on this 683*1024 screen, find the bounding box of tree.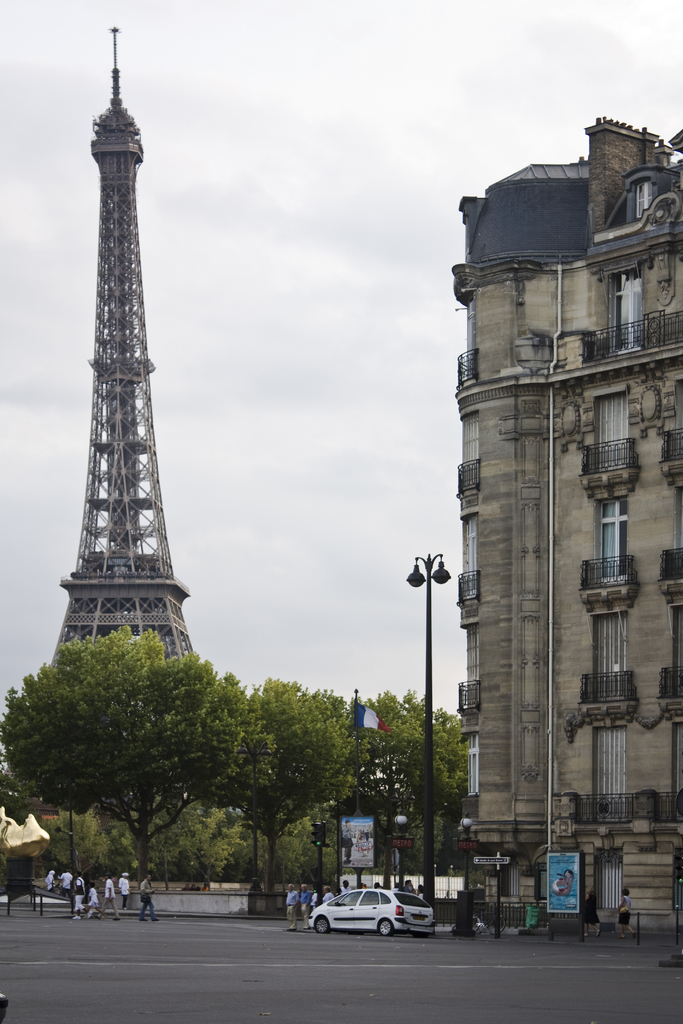
Bounding box: [left=0, top=616, right=274, bottom=896].
